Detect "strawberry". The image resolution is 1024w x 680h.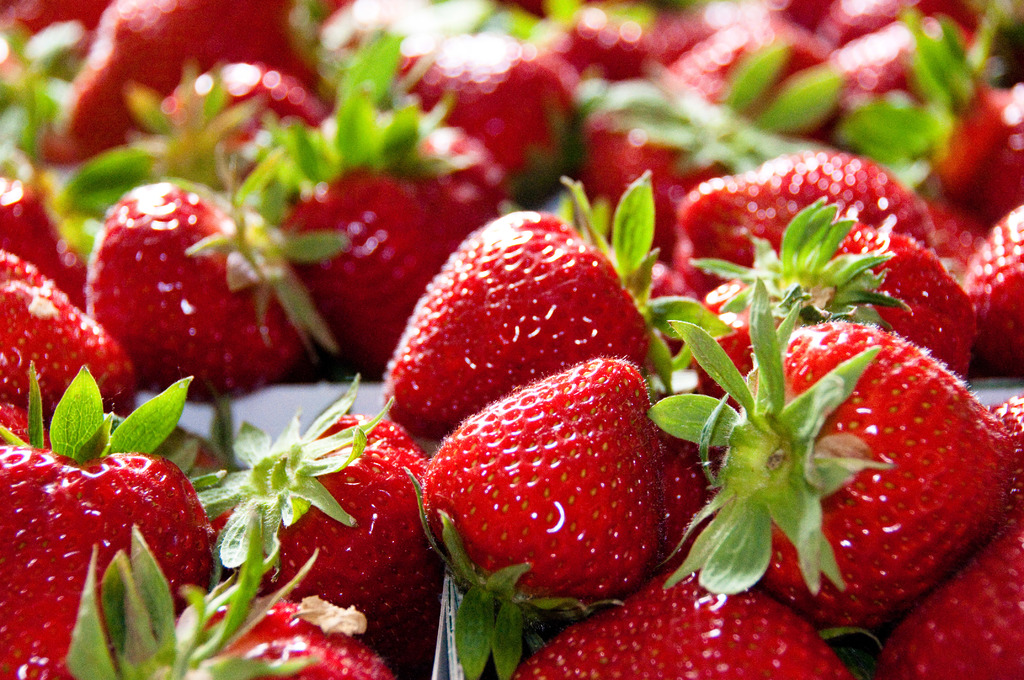
{"x1": 644, "y1": 271, "x2": 1008, "y2": 622}.
